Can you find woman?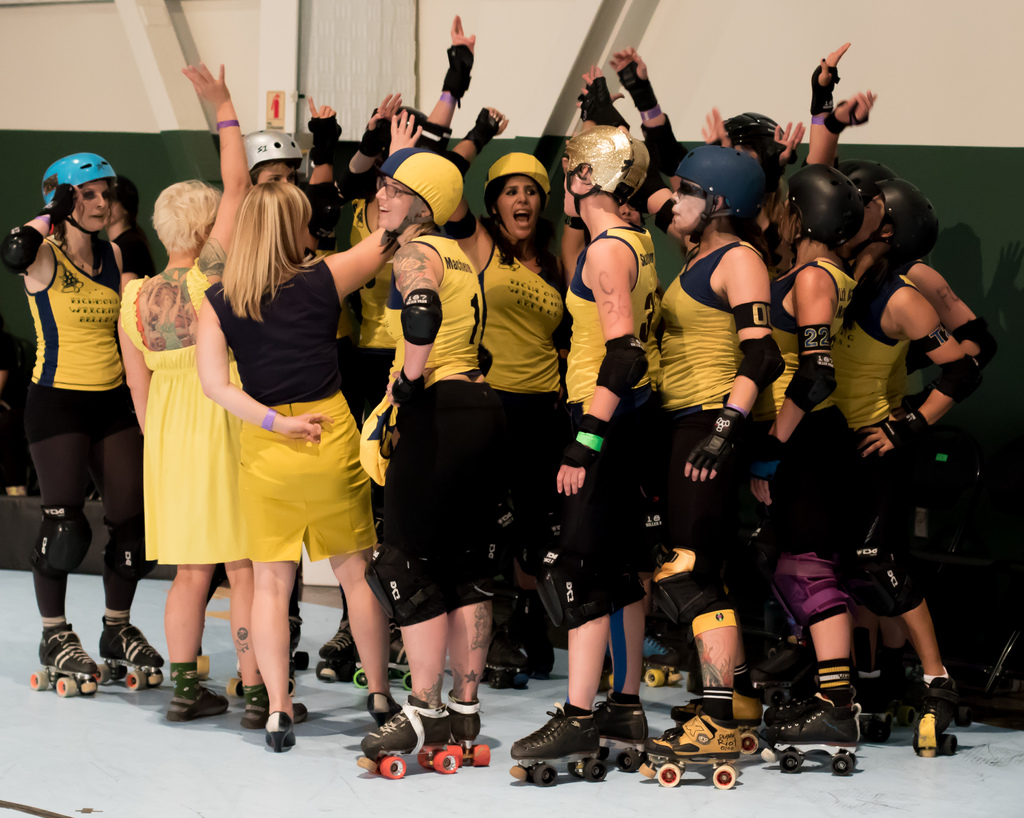
Yes, bounding box: locate(842, 157, 1007, 729).
